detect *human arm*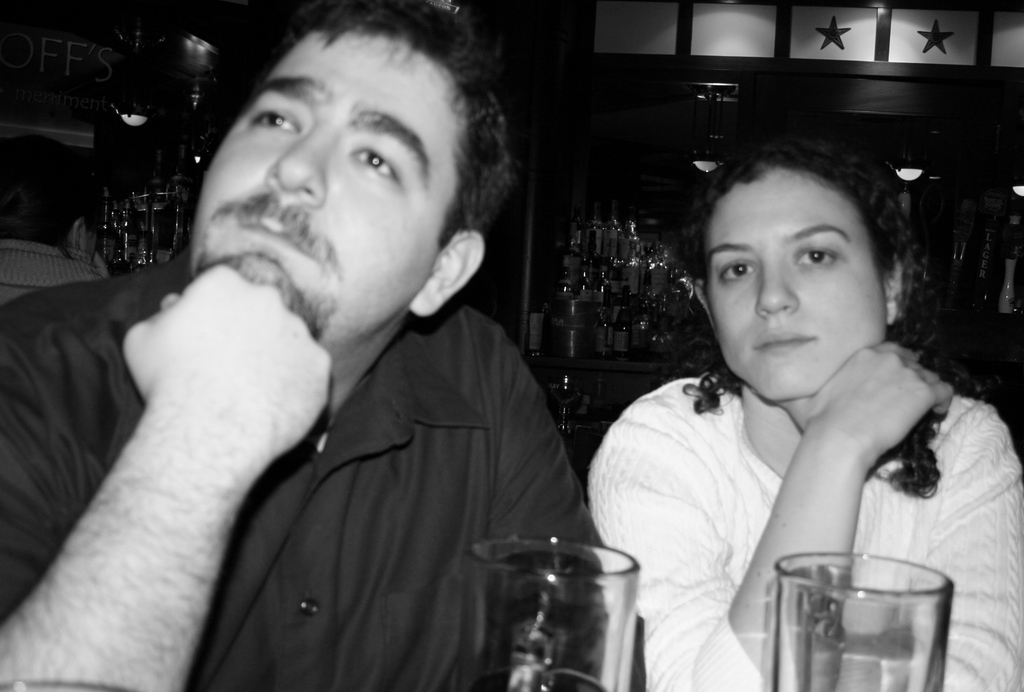
(left=22, top=208, right=346, bottom=691)
